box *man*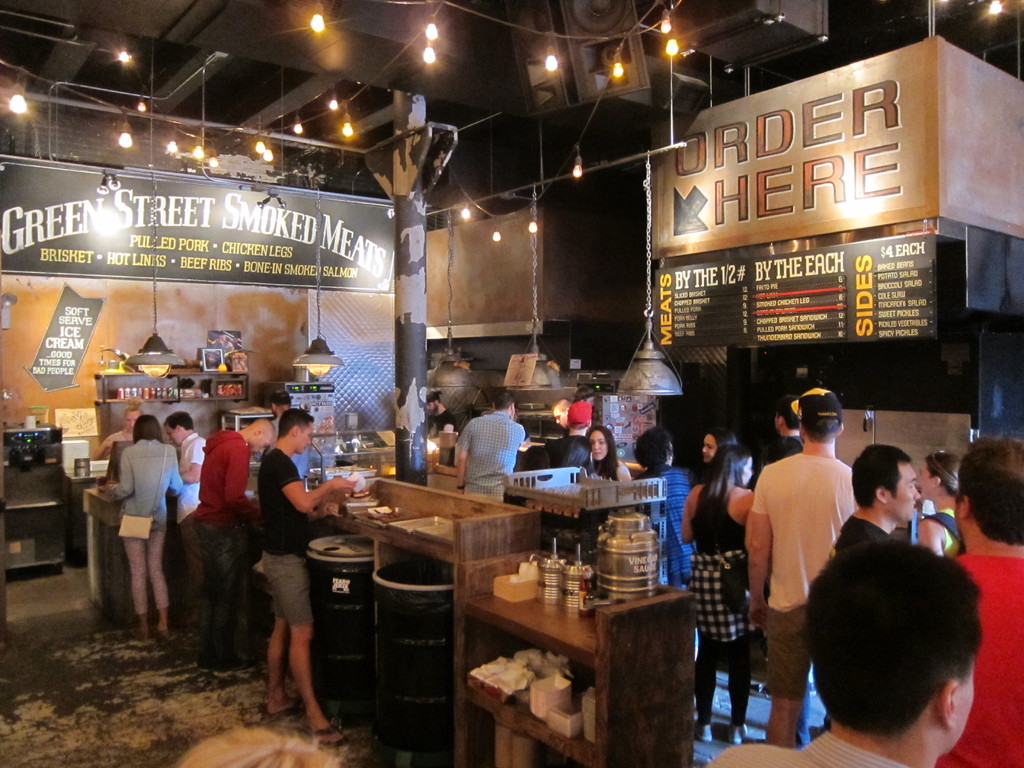
(x1=943, y1=439, x2=1023, y2=767)
